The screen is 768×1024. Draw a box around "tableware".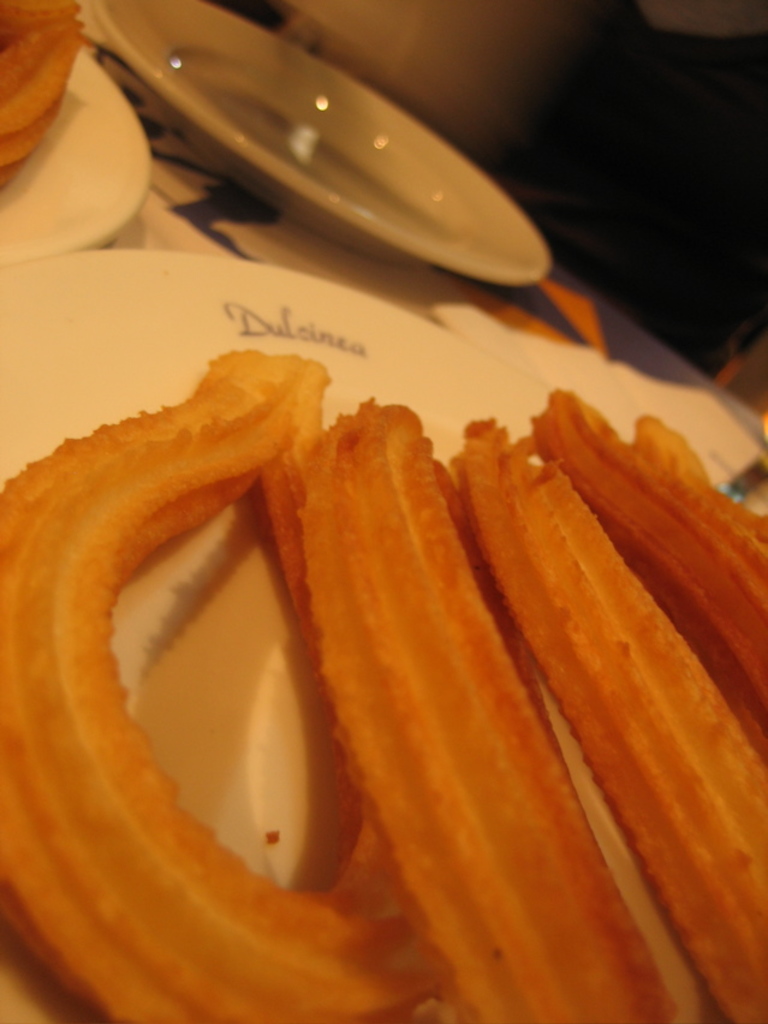
(left=0, top=242, right=715, bottom=1023).
